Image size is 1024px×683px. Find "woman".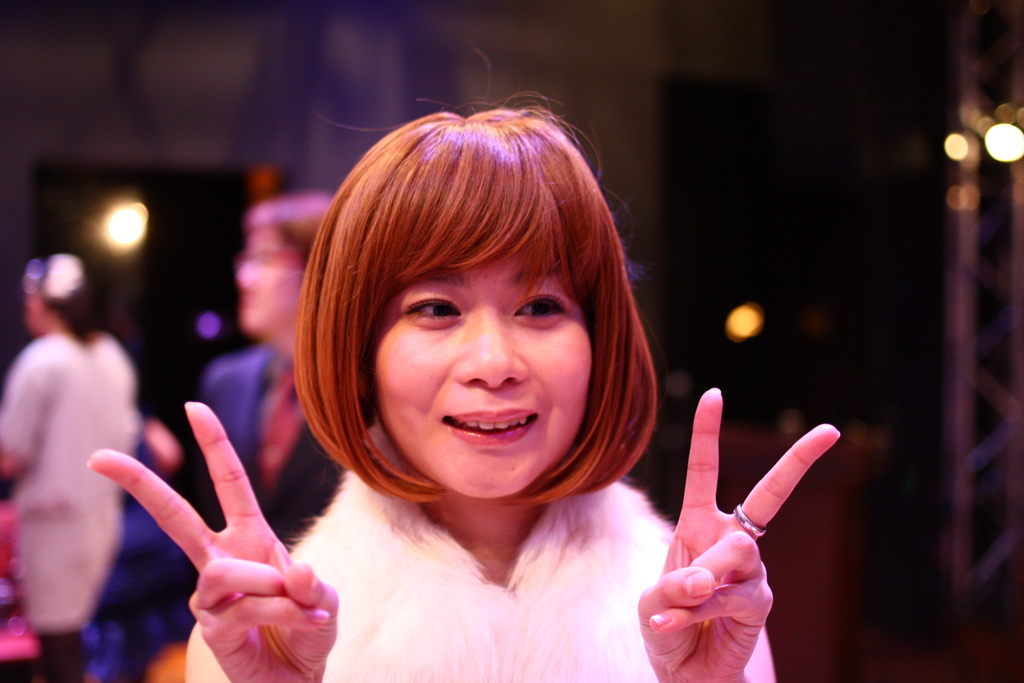
<box>0,255,141,682</box>.
